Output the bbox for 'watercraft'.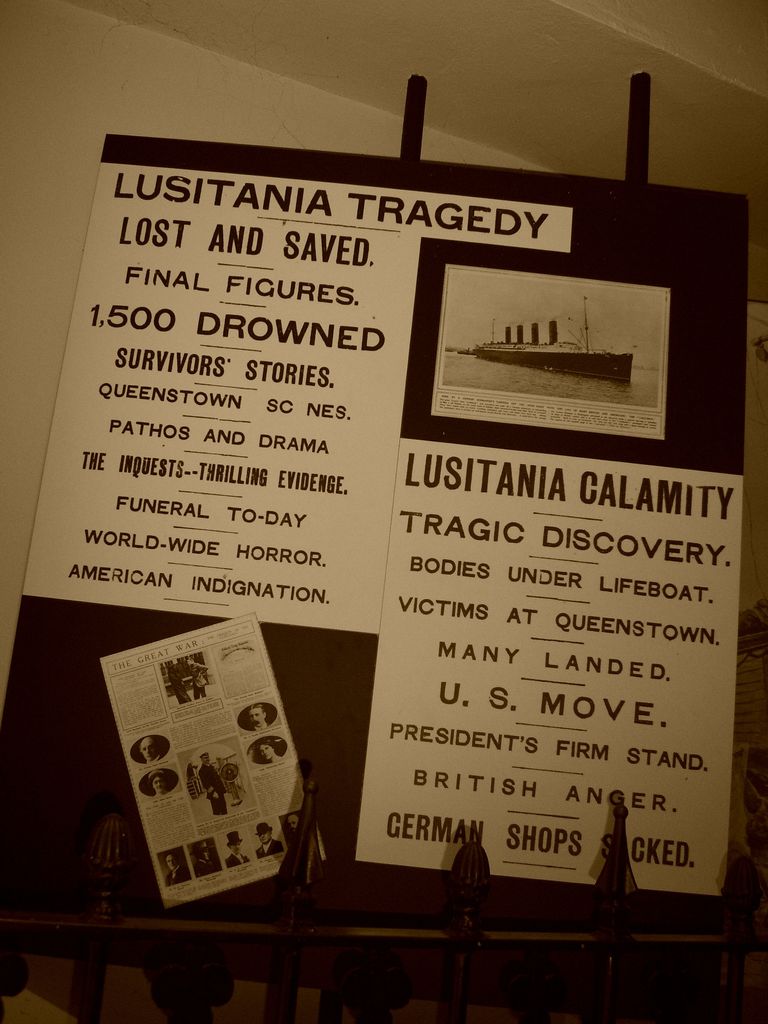
bbox(475, 299, 629, 379).
